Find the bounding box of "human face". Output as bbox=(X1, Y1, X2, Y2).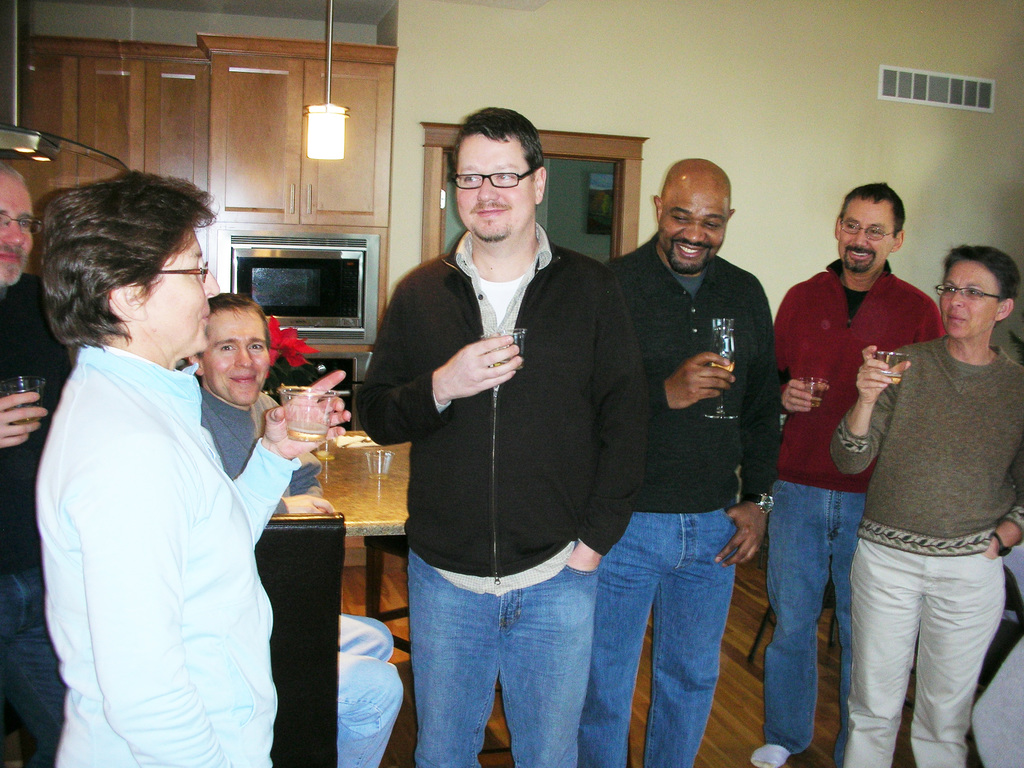
bbox=(200, 297, 276, 401).
